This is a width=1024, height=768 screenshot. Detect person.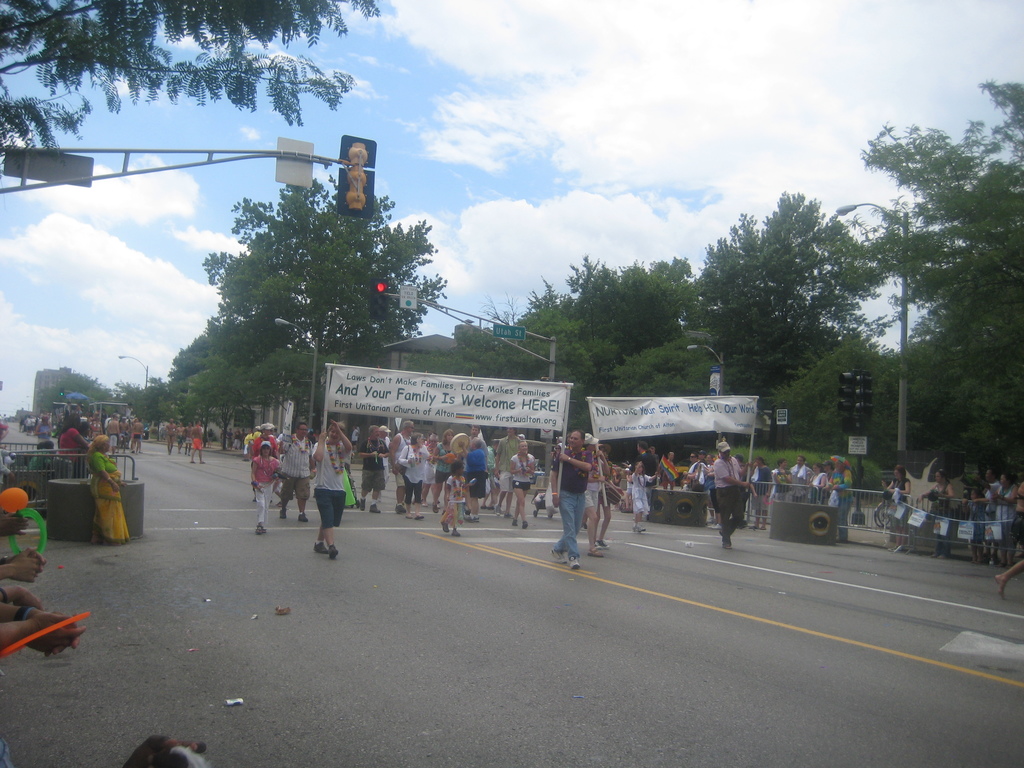
(983,463,999,560).
